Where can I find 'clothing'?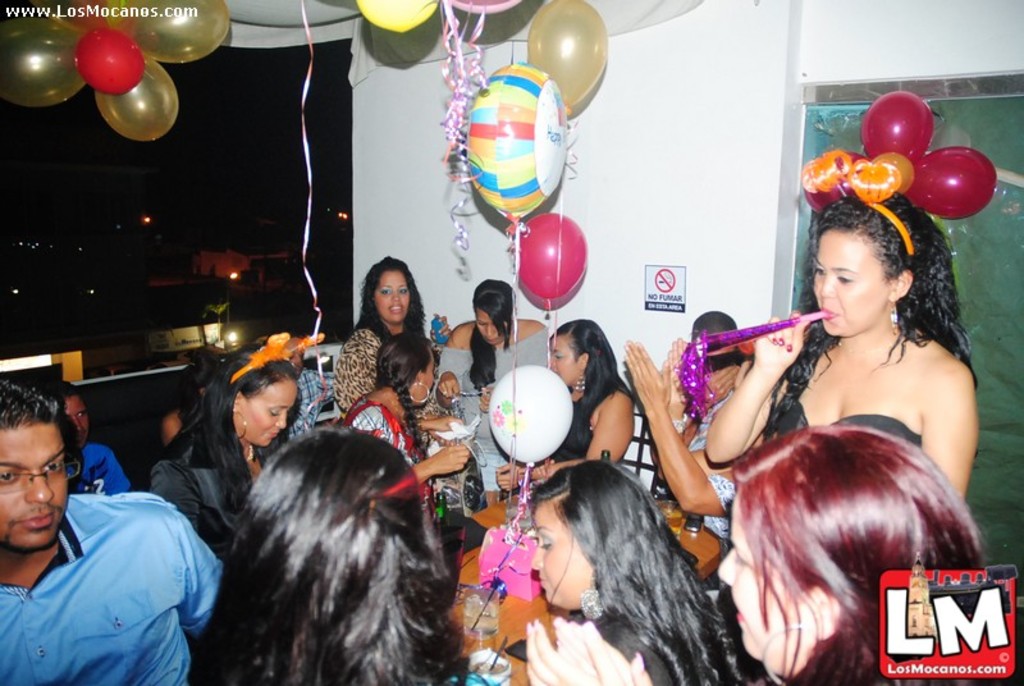
You can find it at box=[751, 325, 936, 454].
